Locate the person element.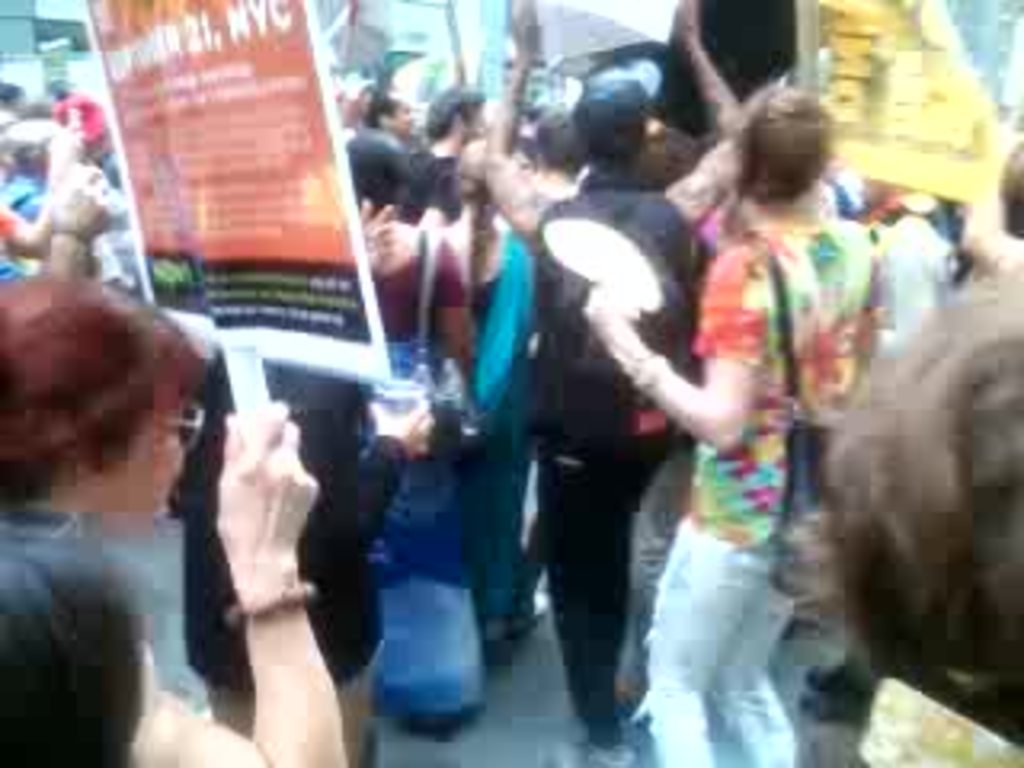
Element bbox: l=0, t=234, r=259, b=755.
